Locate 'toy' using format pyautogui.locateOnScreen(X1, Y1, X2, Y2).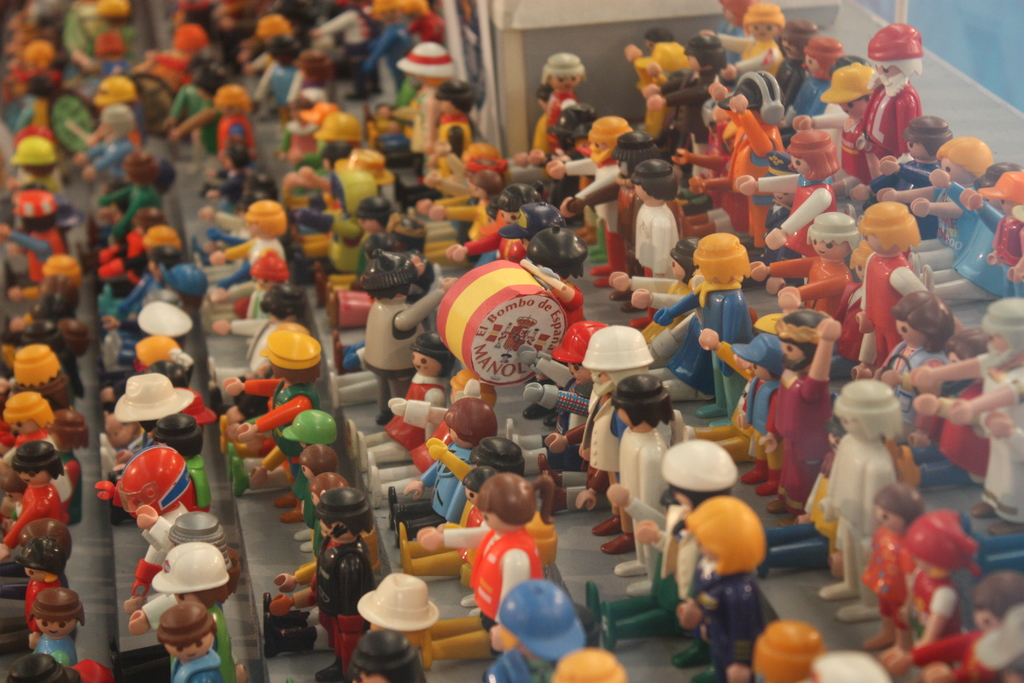
pyautogui.locateOnScreen(739, 129, 849, 263).
